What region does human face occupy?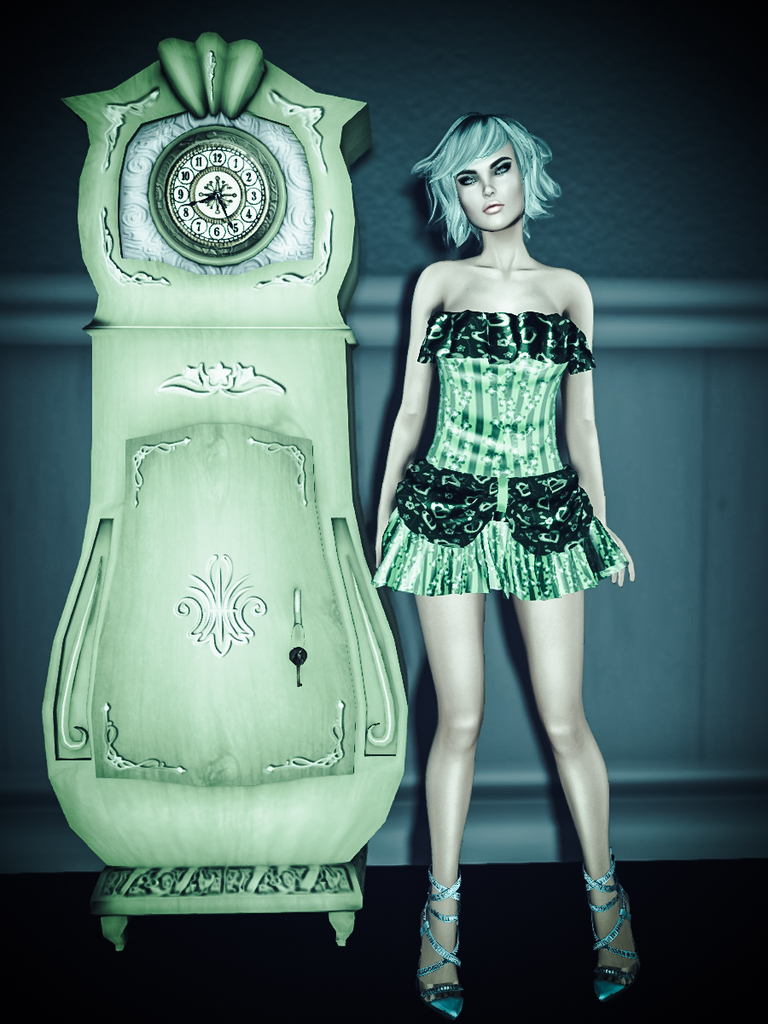
<bbox>453, 143, 521, 233</bbox>.
